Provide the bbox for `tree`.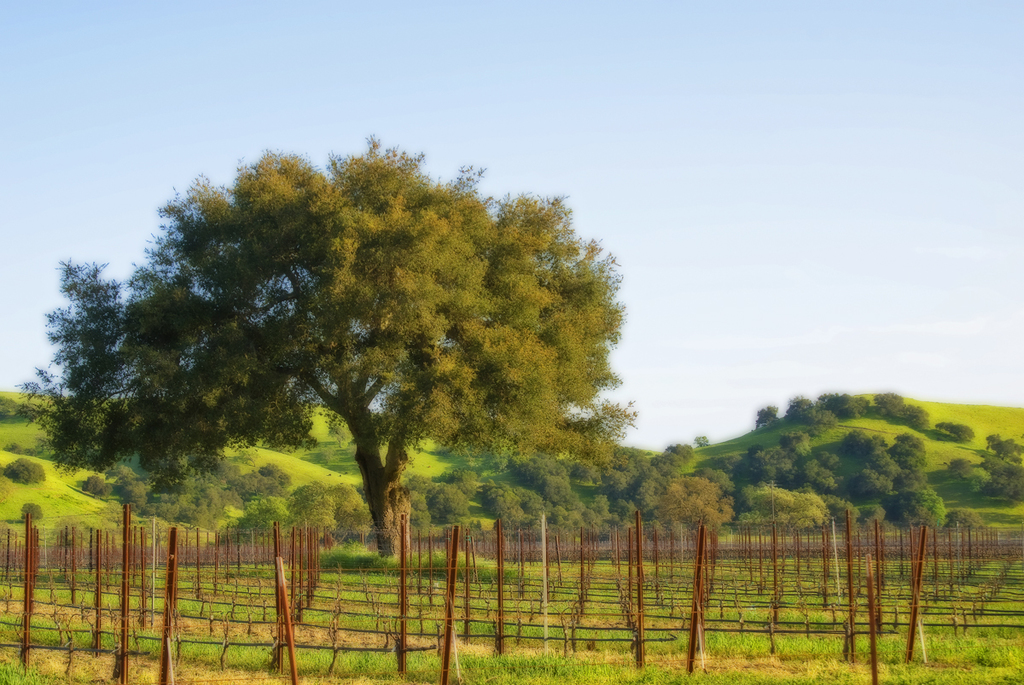
[left=434, top=463, right=481, bottom=501].
